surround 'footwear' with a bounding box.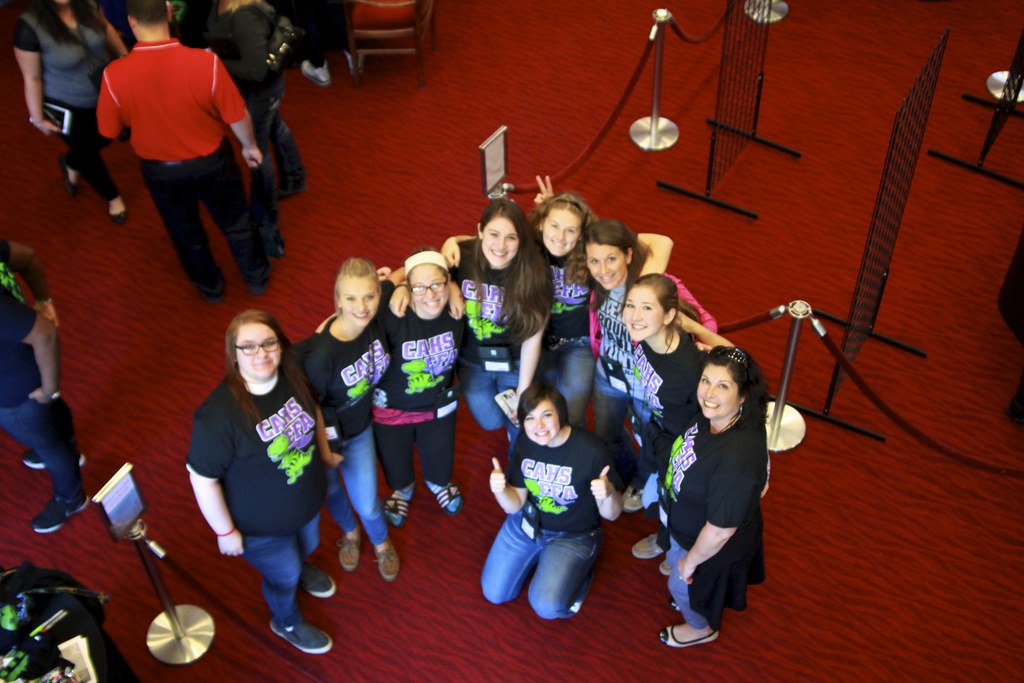
bbox=[631, 537, 662, 562].
